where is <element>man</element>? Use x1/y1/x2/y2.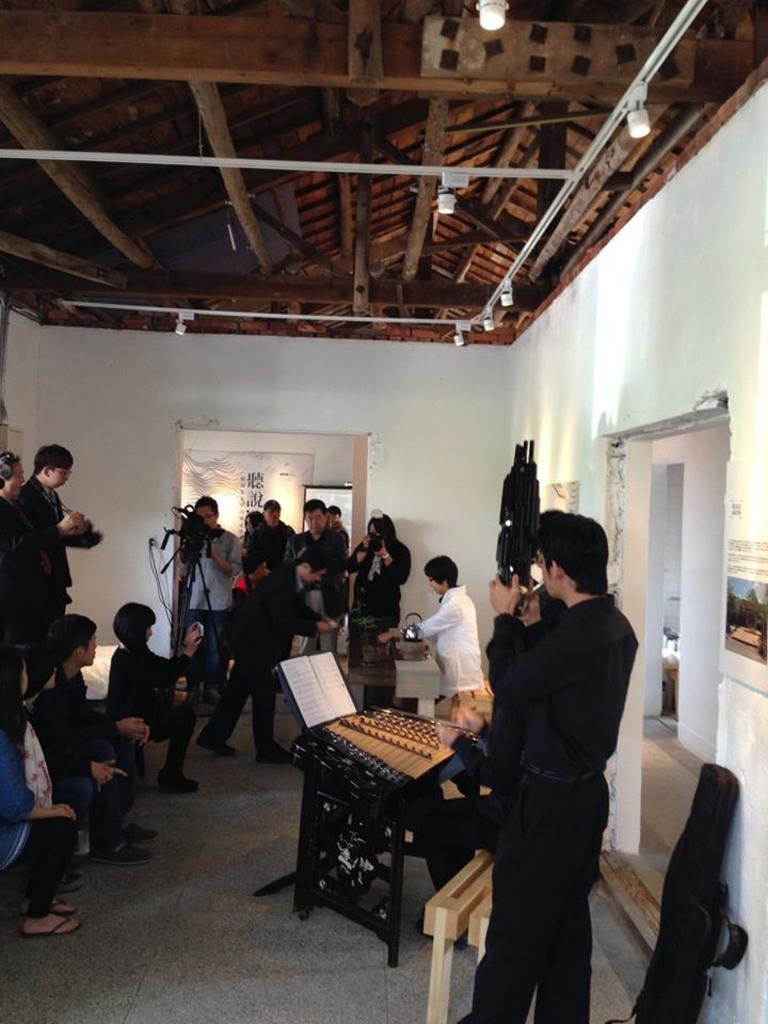
290/496/345/619.
